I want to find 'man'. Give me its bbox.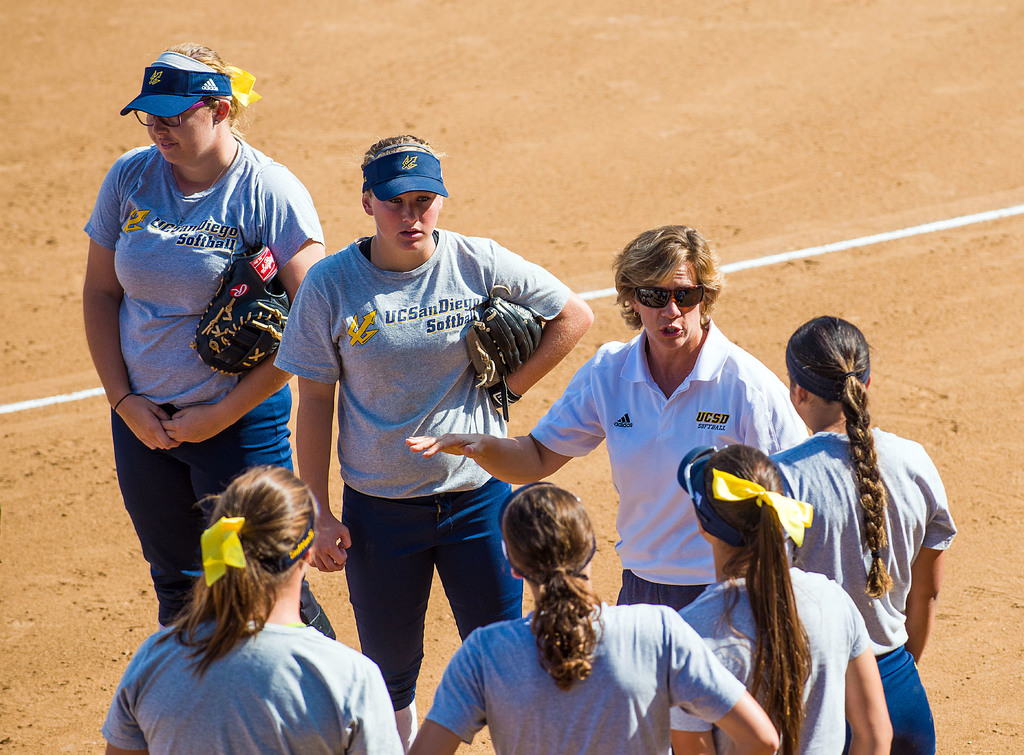
bbox=[401, 221, 810, 754].
